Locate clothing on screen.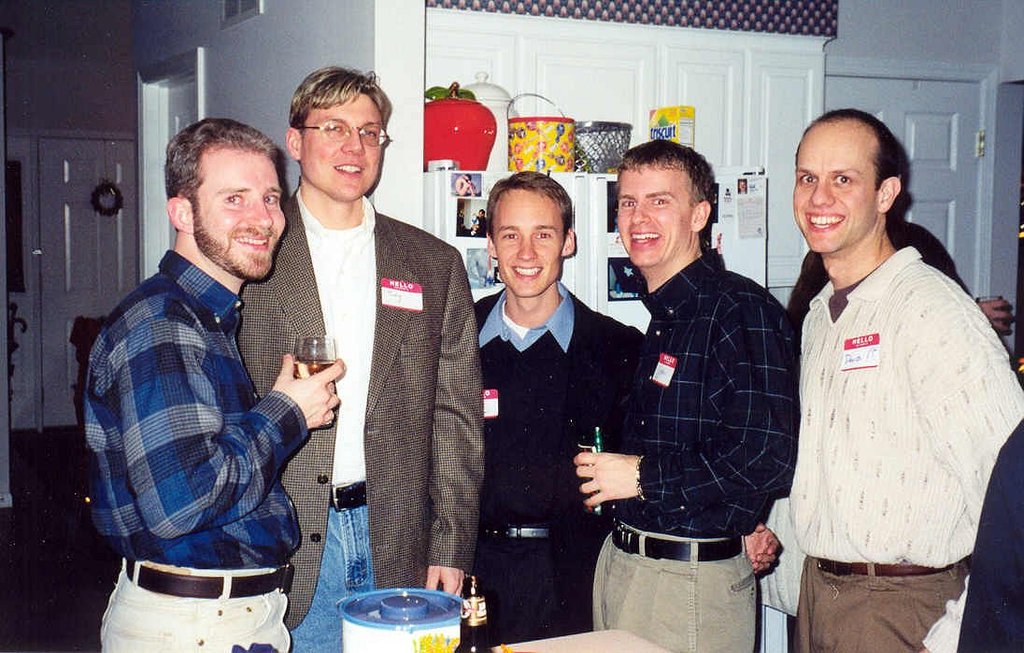
On screen at rect(595, 251, 794, 652).
